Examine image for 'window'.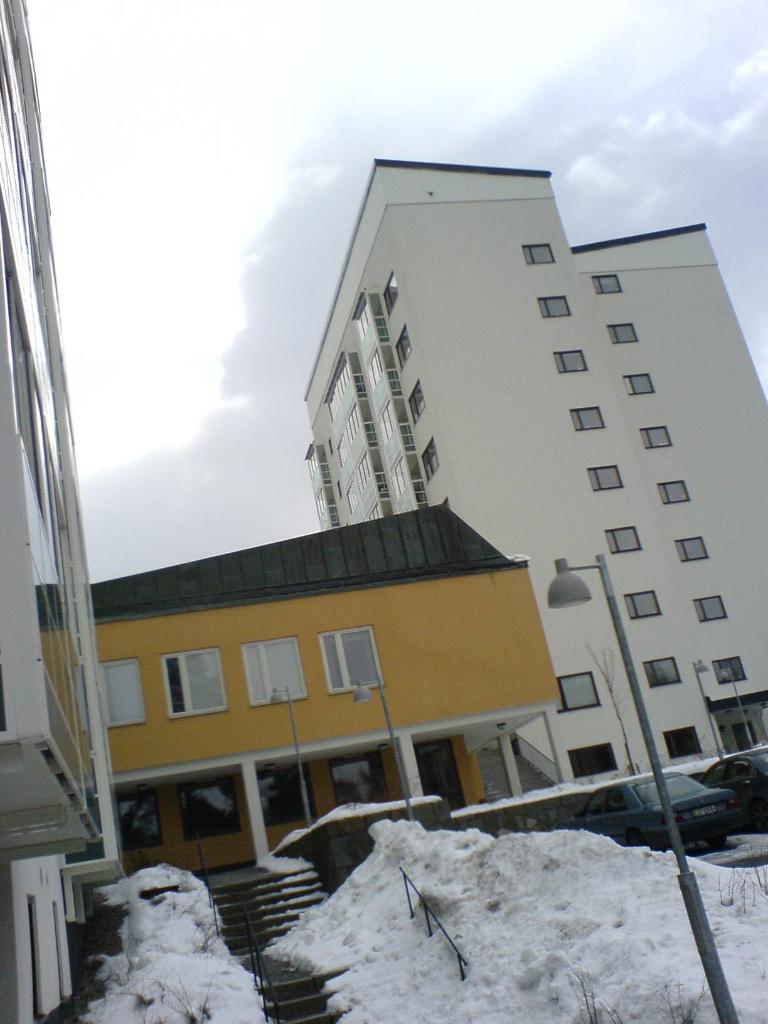
Examination result: l=576, t=406, r=600, b=428.
